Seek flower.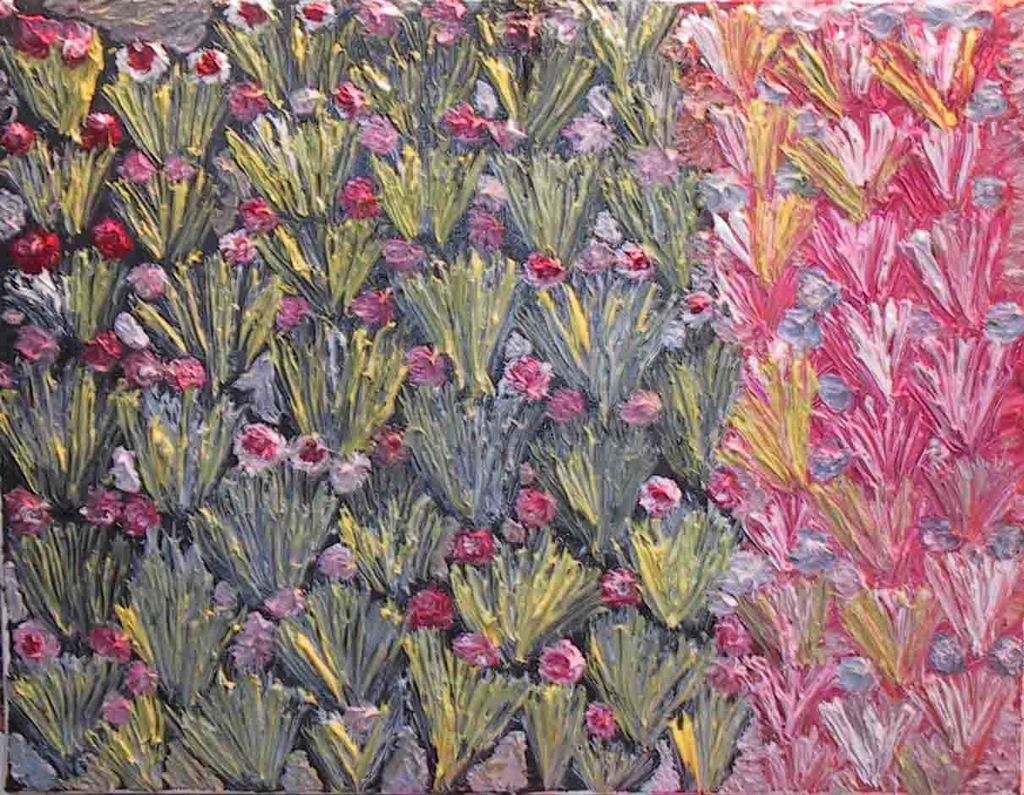
584:698:625:740.
